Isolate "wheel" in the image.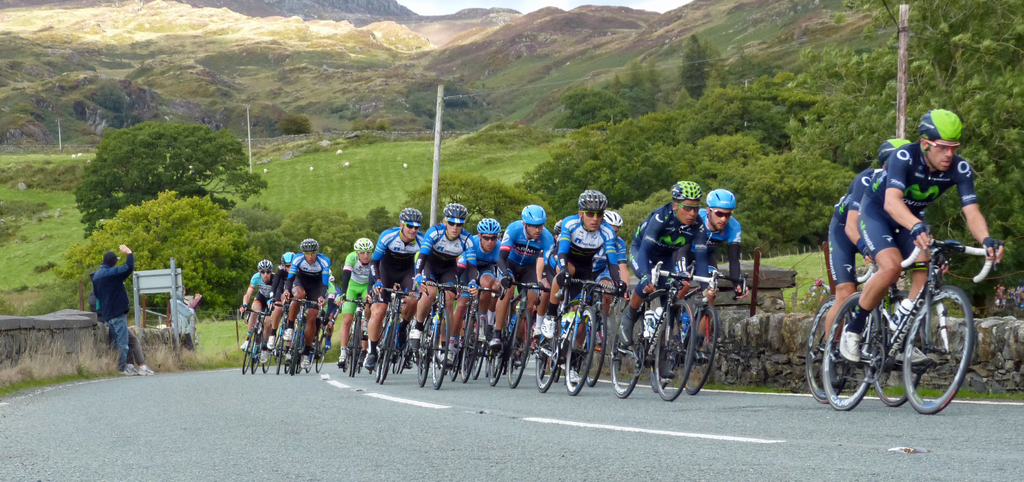
Isolated region: (609,311,640,398).
